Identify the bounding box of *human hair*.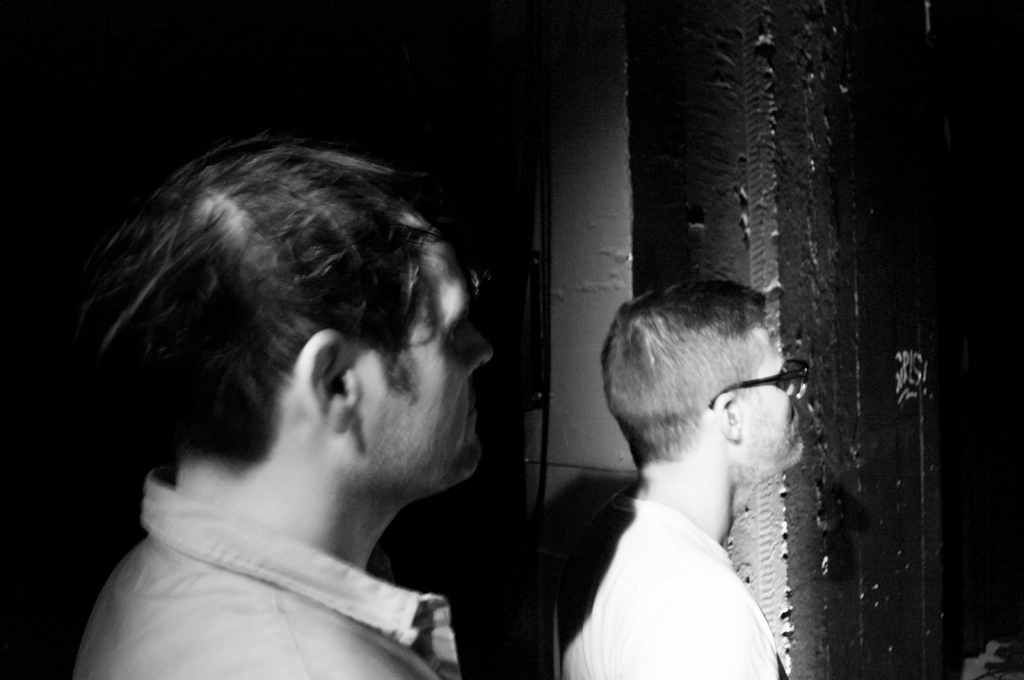
region(90, 122, 483, 551).
